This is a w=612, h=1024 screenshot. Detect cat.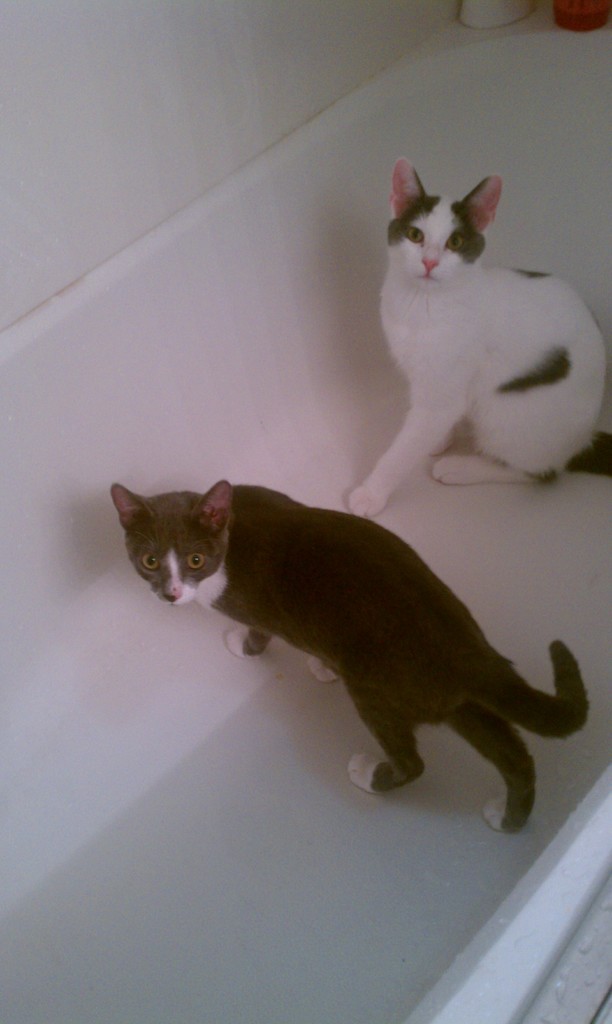
pyautogui.locateOnScreen(106, 476, 595, 834).
